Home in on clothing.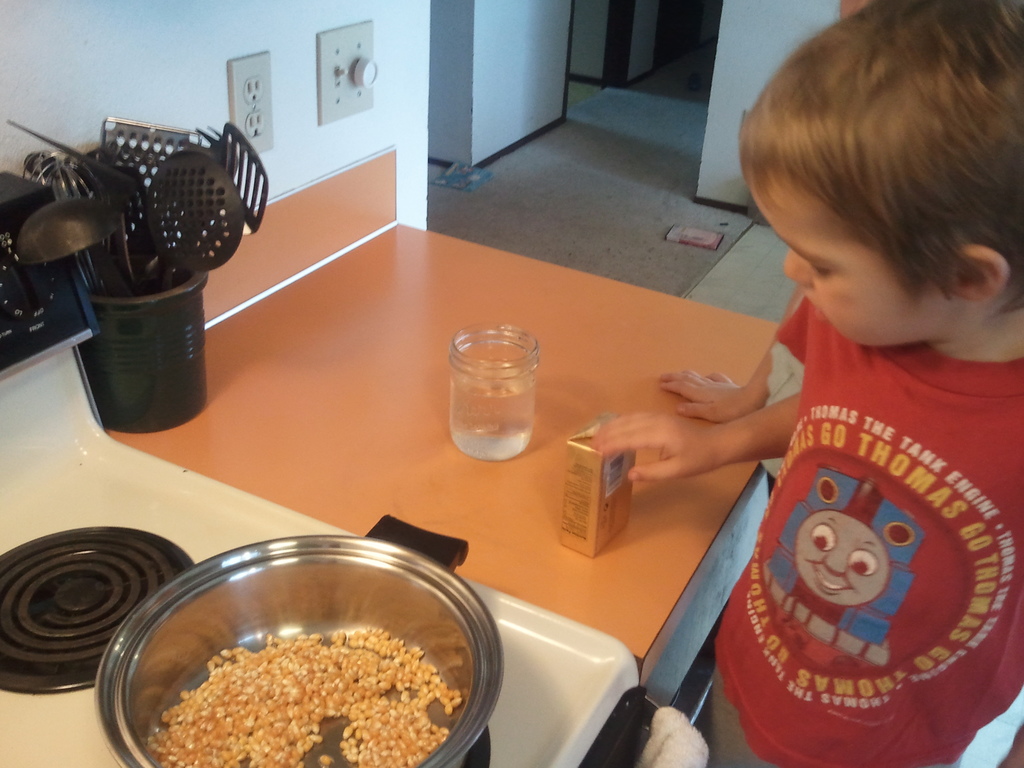
Homed in at region(700, 245, 1023, 767).
